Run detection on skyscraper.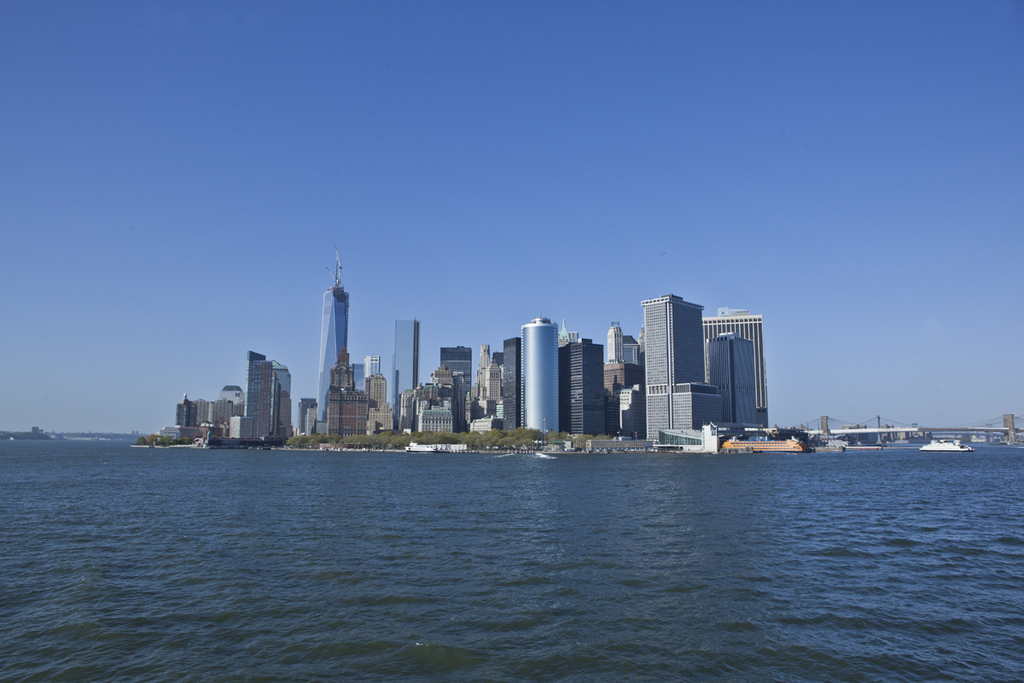
Result: bbox(252, 355, 290, 440).
